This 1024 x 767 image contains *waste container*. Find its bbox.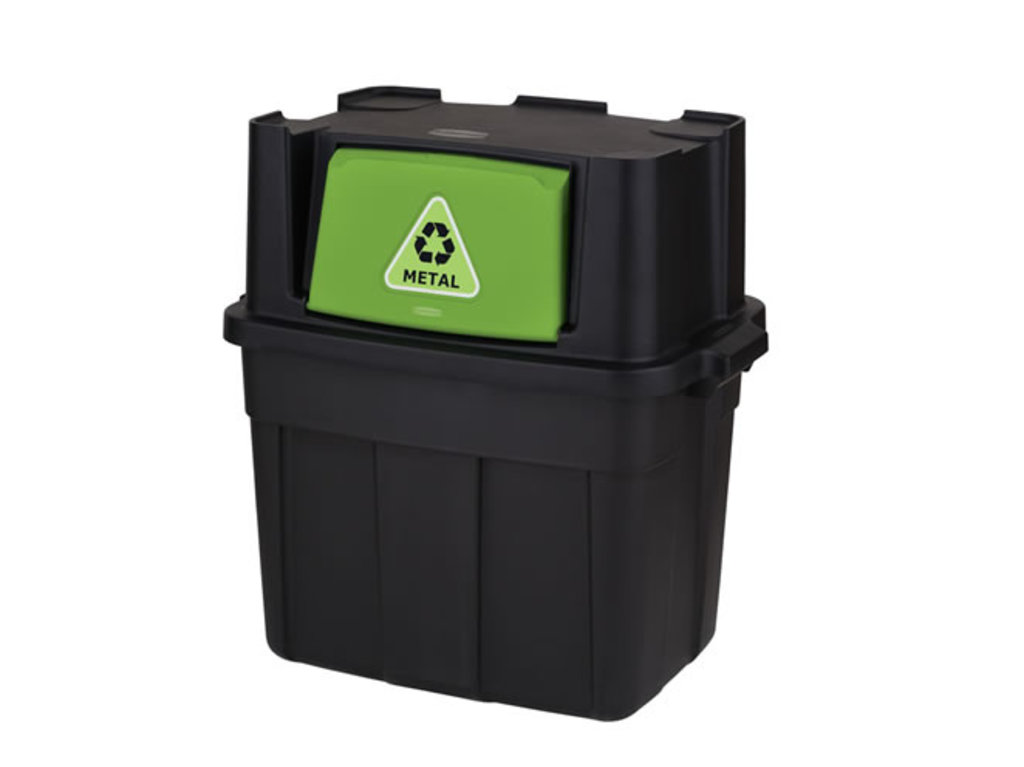
(178,122,665,708).
